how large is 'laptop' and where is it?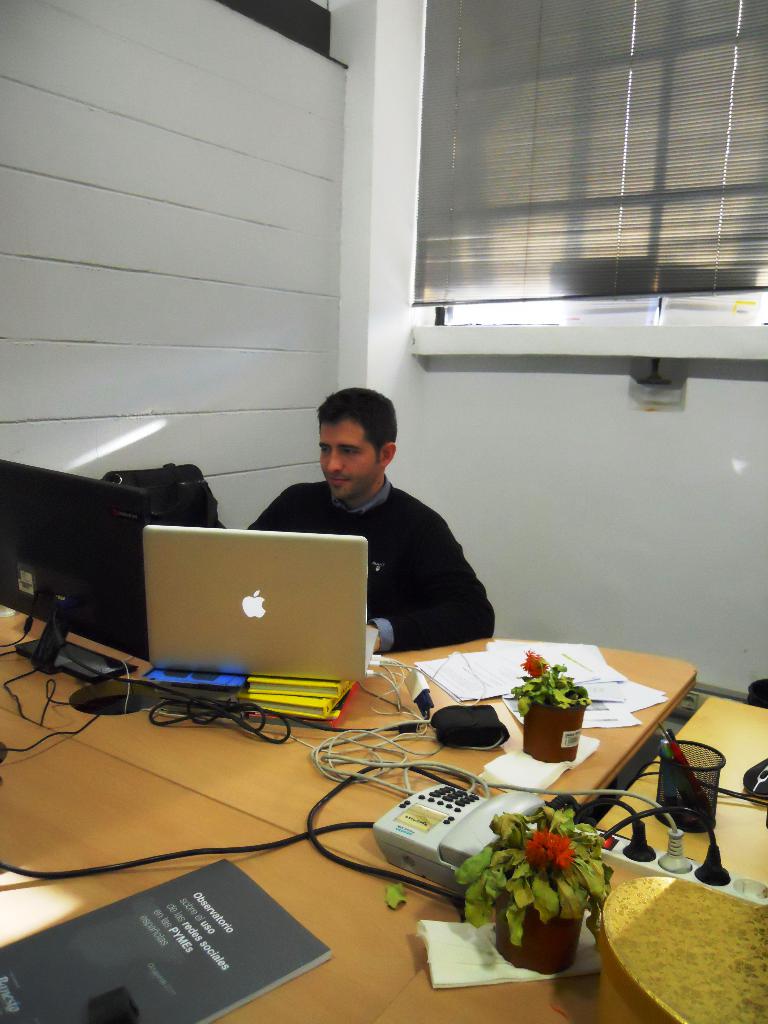
Bounding box: 126,521,381,716.
